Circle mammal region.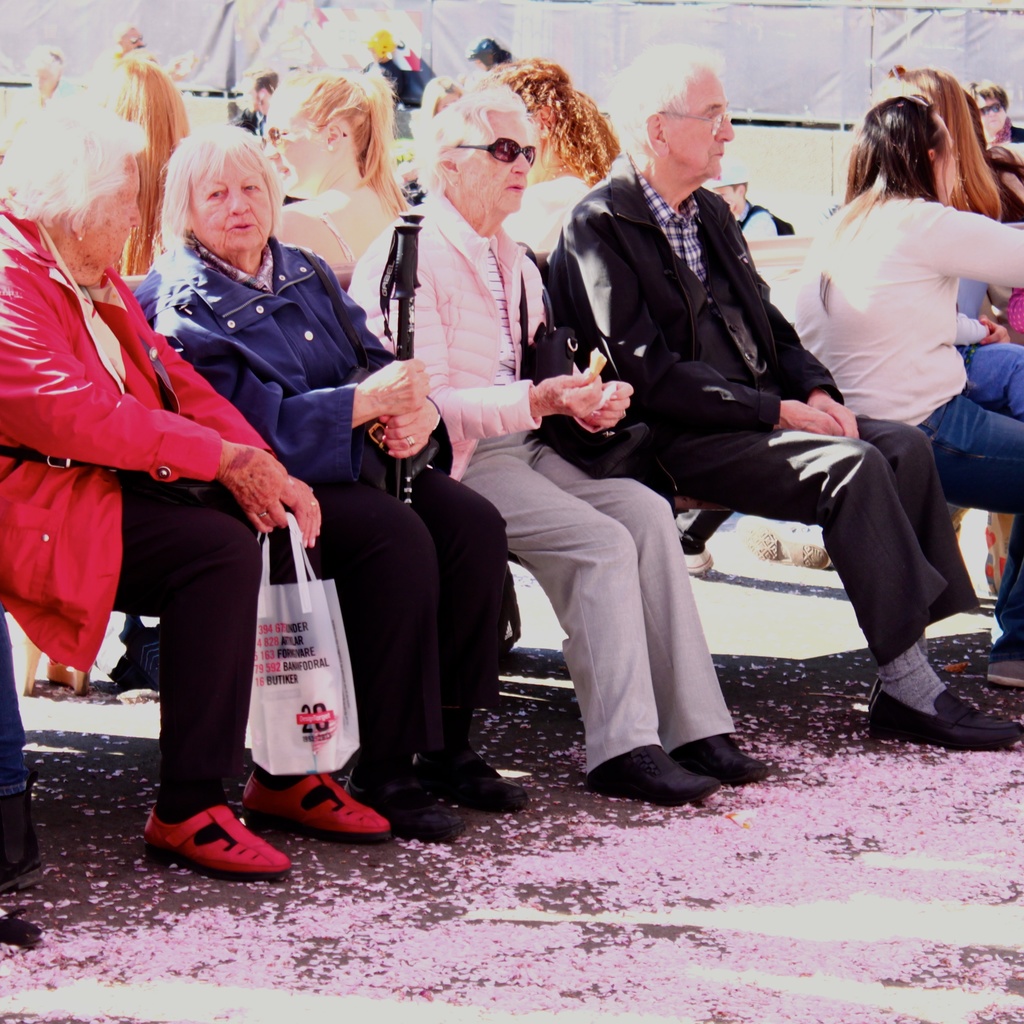
Region: 348,83,770,804.
